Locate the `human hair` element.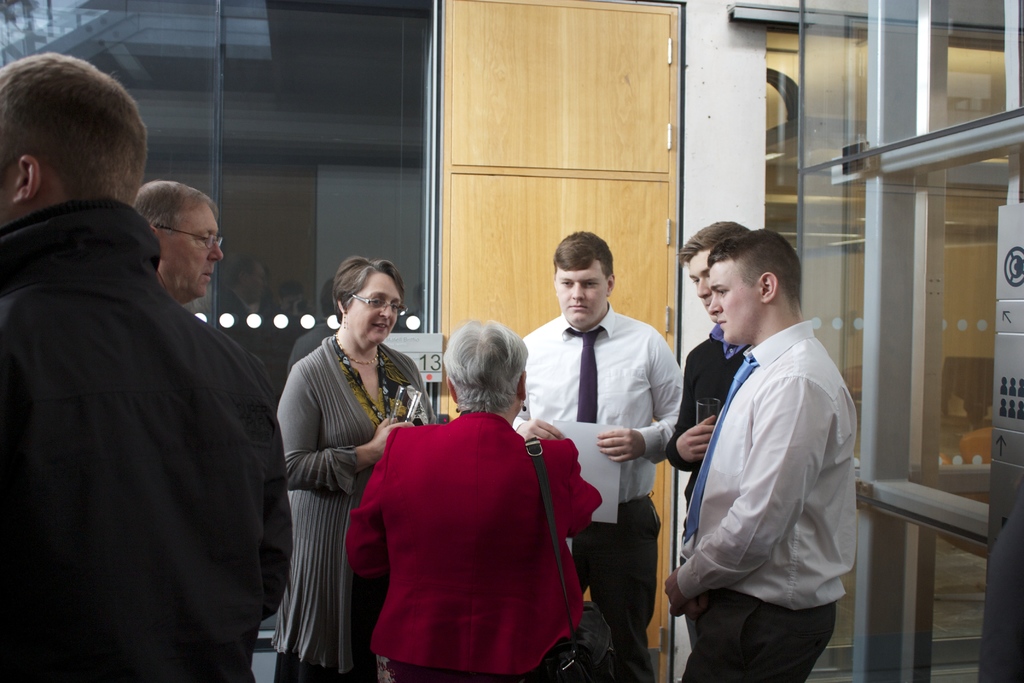
Element bbox: {"left": 332, "top": 250, "right": 415, "bottom": 322}.
